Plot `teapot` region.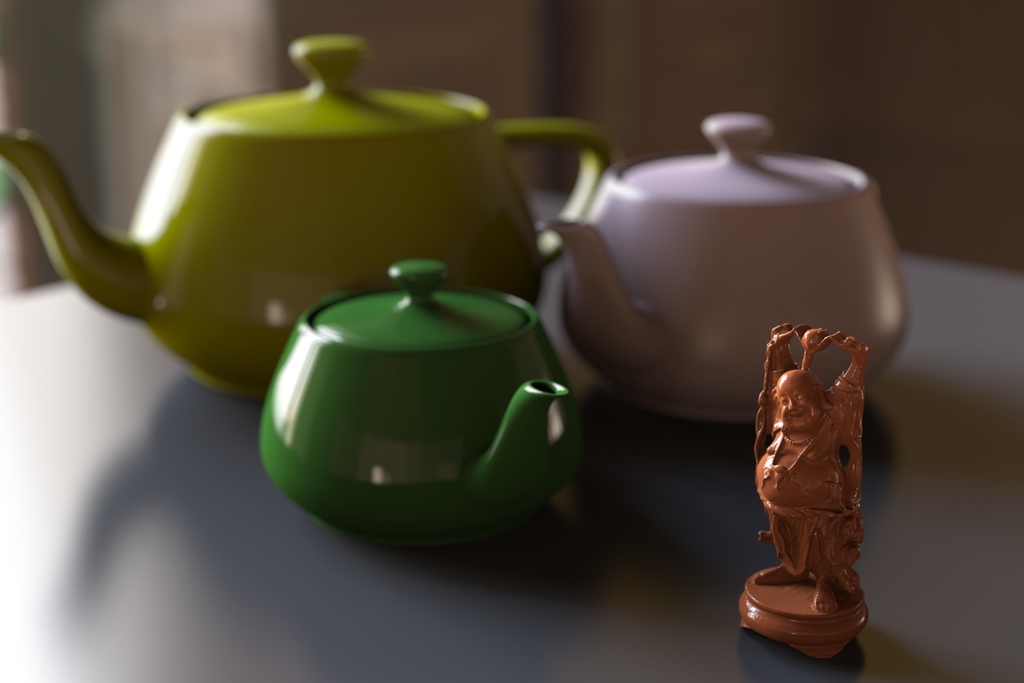
Plotted at [0,31,621,394].
